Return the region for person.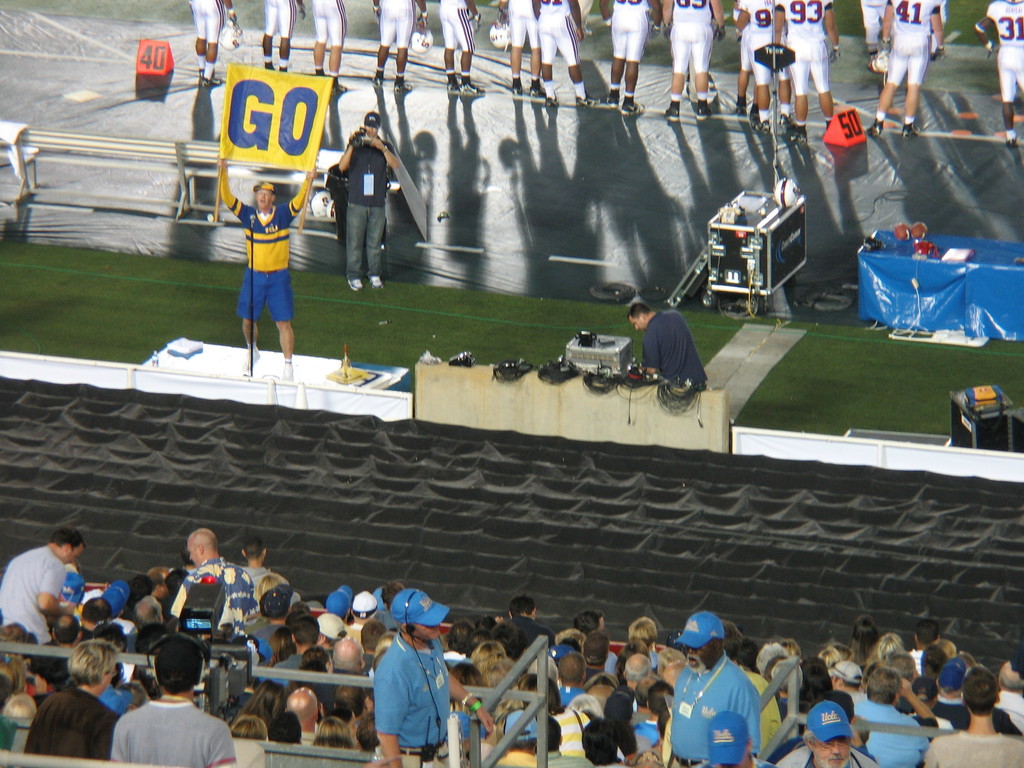
(627, 301, 710, 394).
